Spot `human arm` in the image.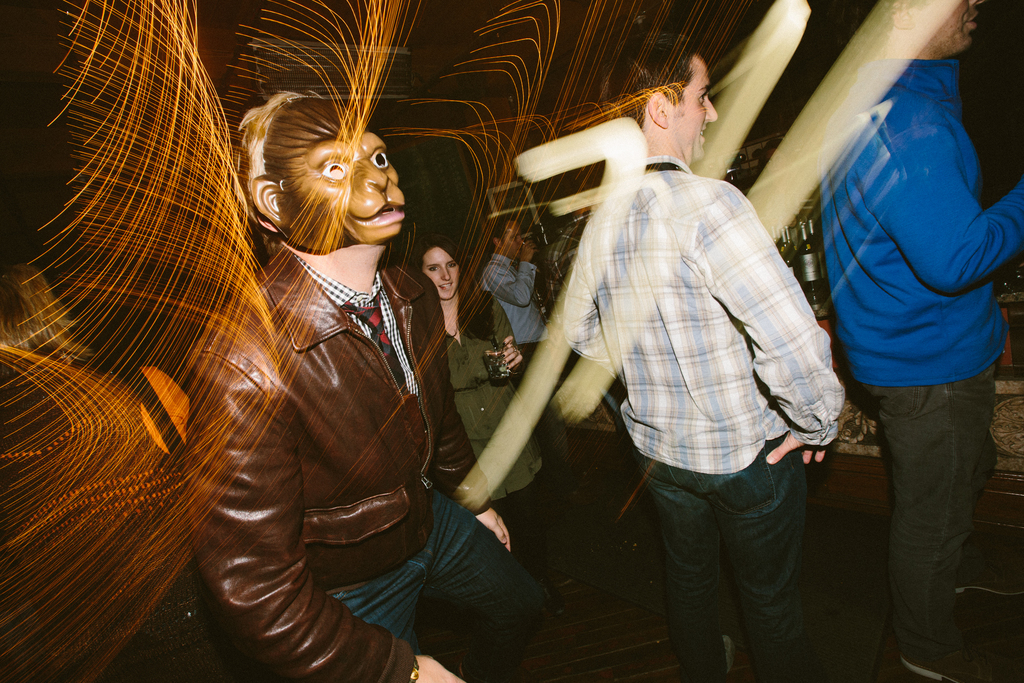
`human arm` found at detection(865, 126, 1023, 290).
